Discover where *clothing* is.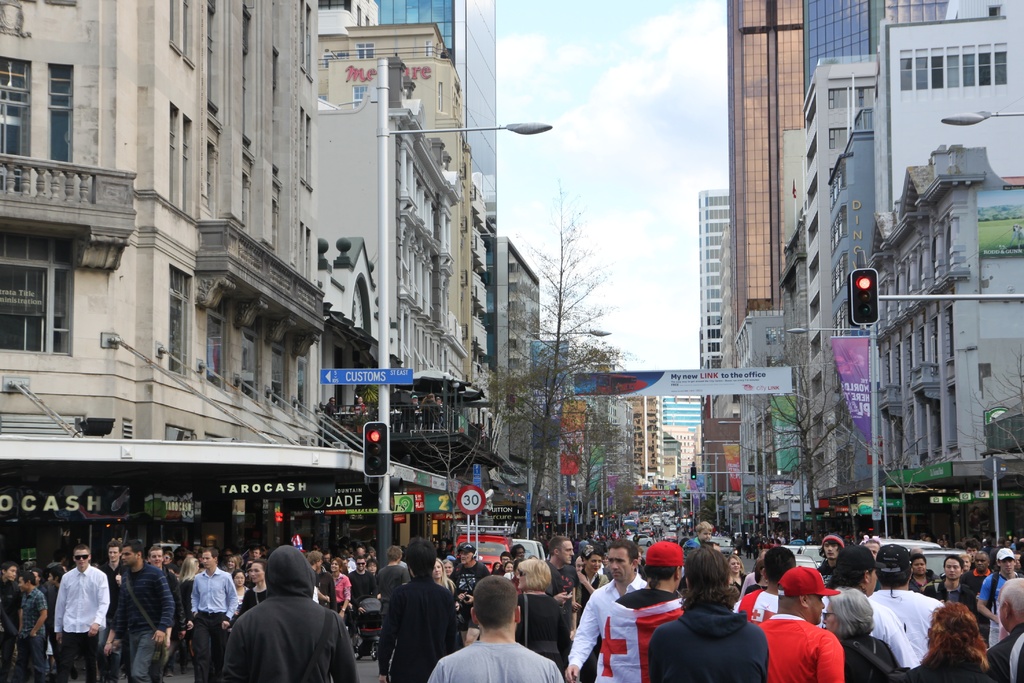
Discovered at <bbox>376, 574, 462, 682</bbox>.
